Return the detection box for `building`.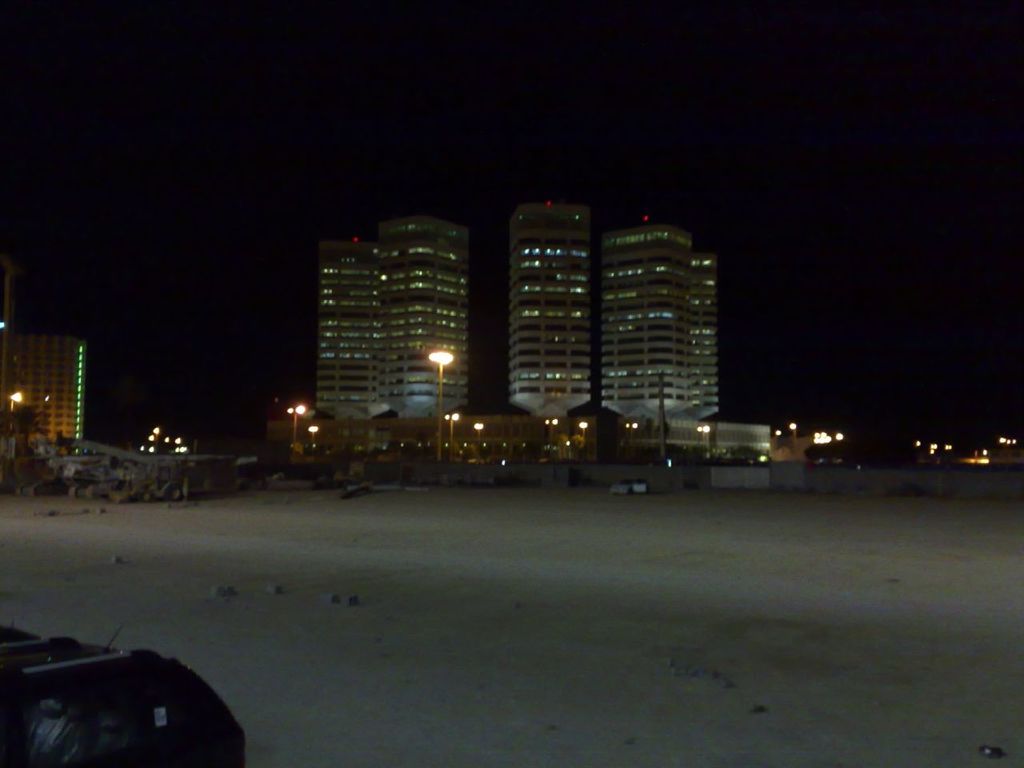
detection(317, 240, 391, 416).
